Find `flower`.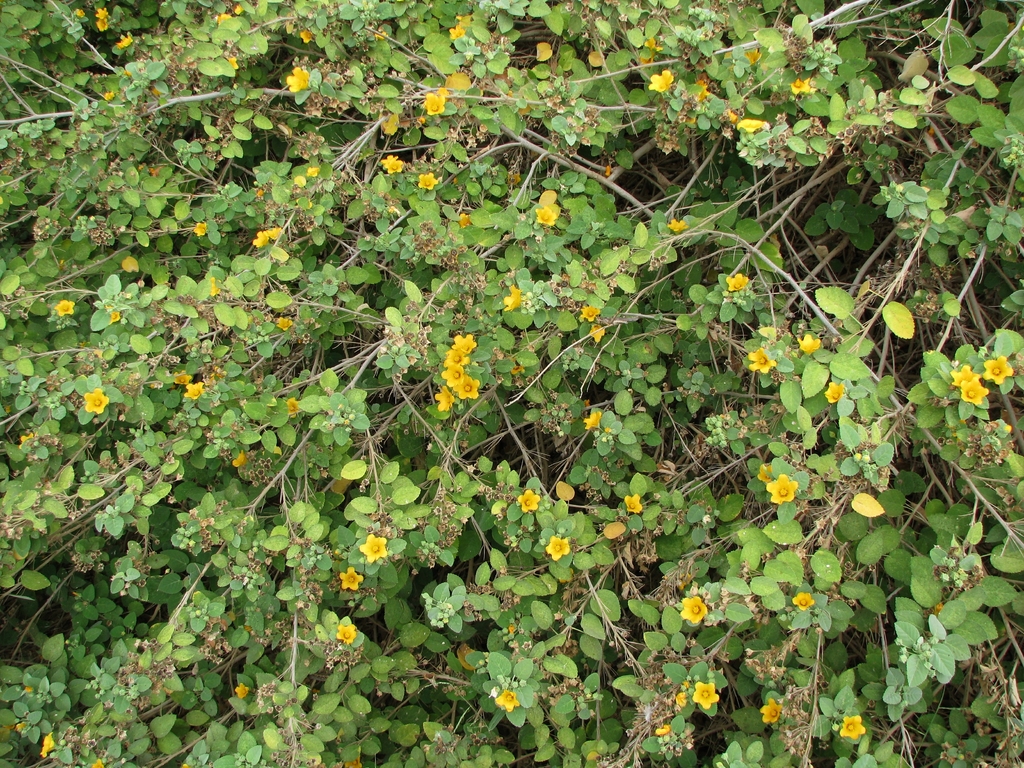
(234,1,244,15).
